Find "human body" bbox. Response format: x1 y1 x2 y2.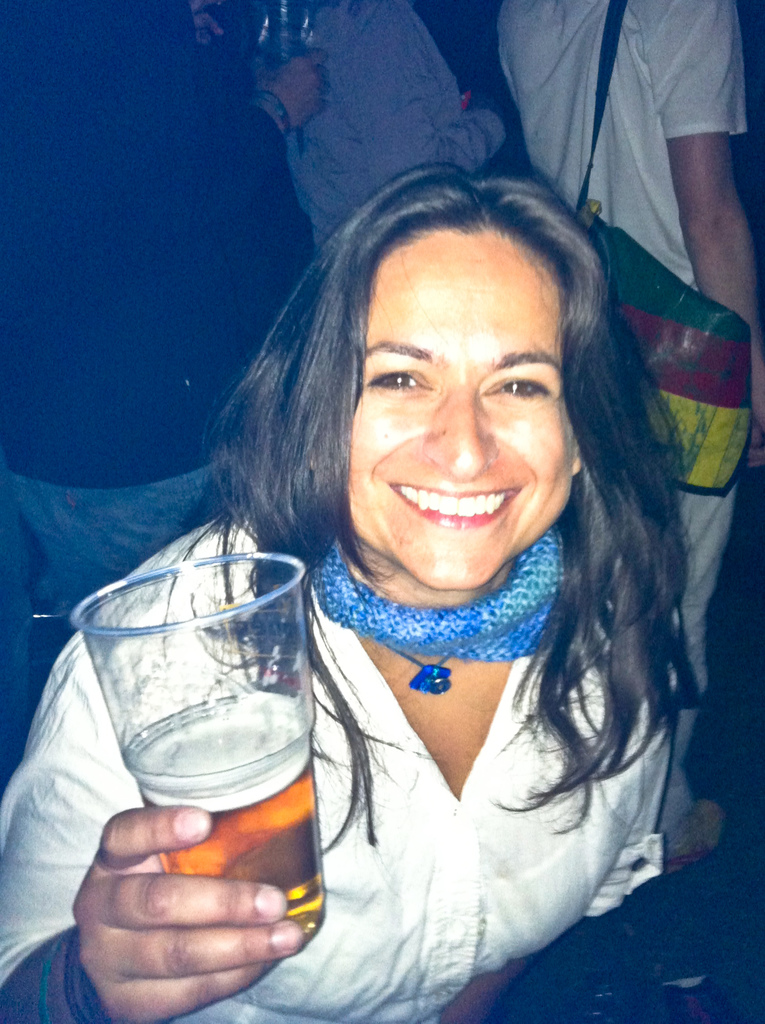
0 0 312 628.
